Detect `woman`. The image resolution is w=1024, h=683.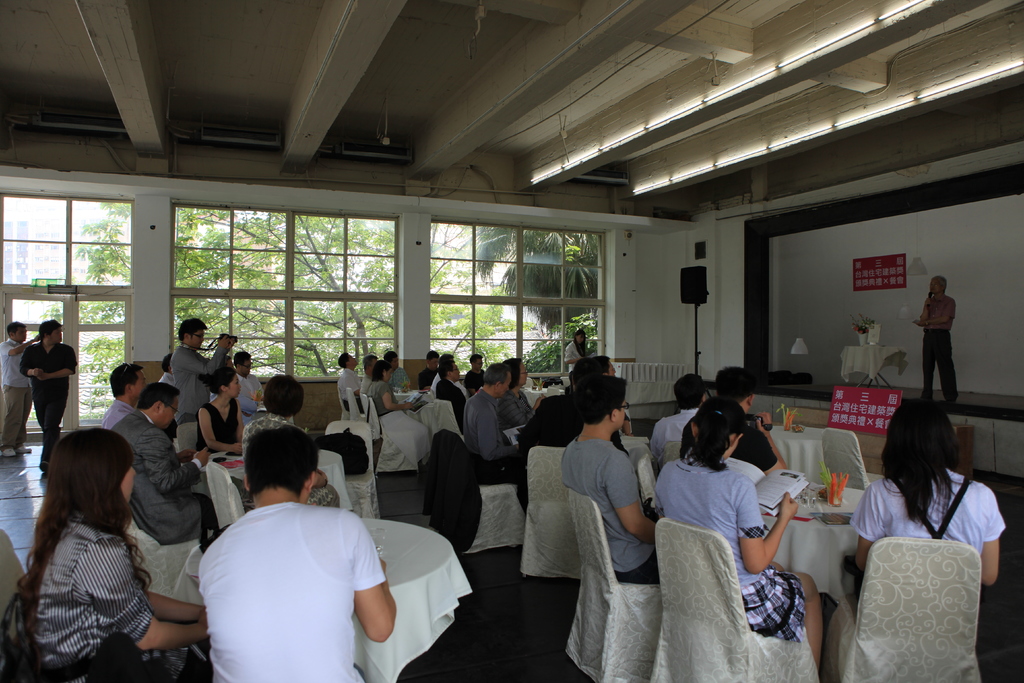
[left=502, top=358, right=544, bottom=437].
